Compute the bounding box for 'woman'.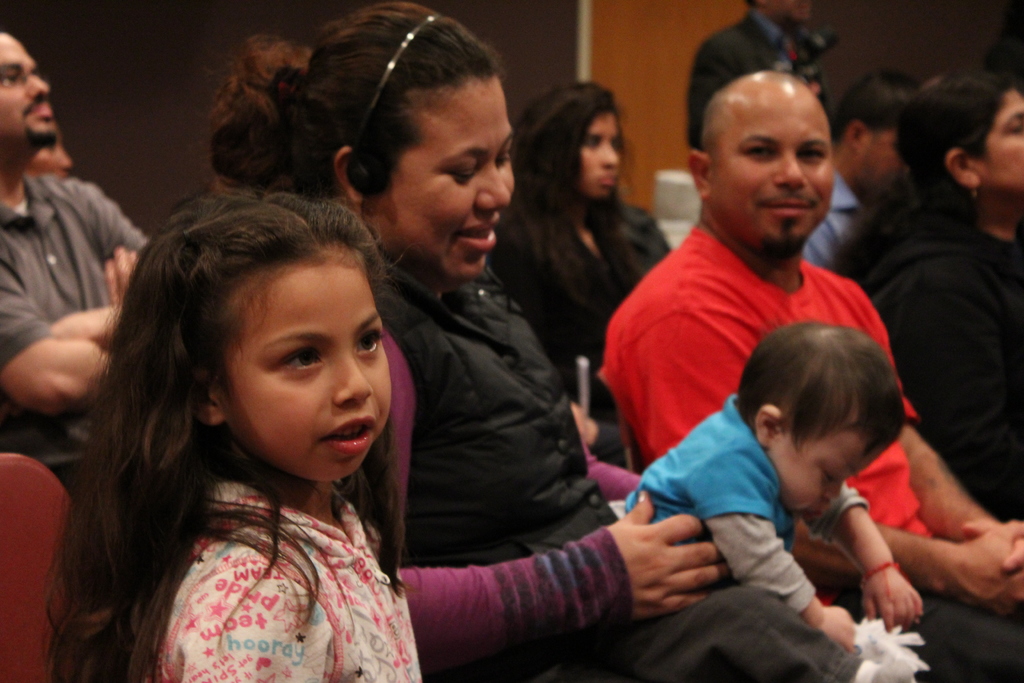
box(487, 80, 673, 402).
